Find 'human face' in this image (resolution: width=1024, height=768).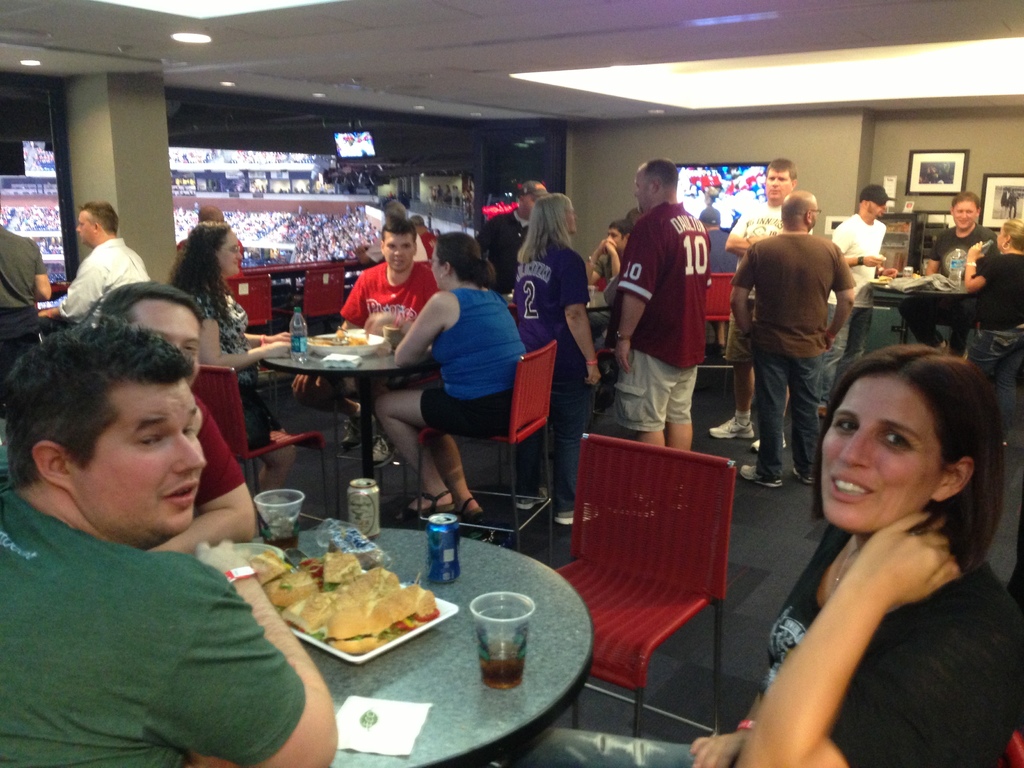
BBox(631, 170, 646, 205).
